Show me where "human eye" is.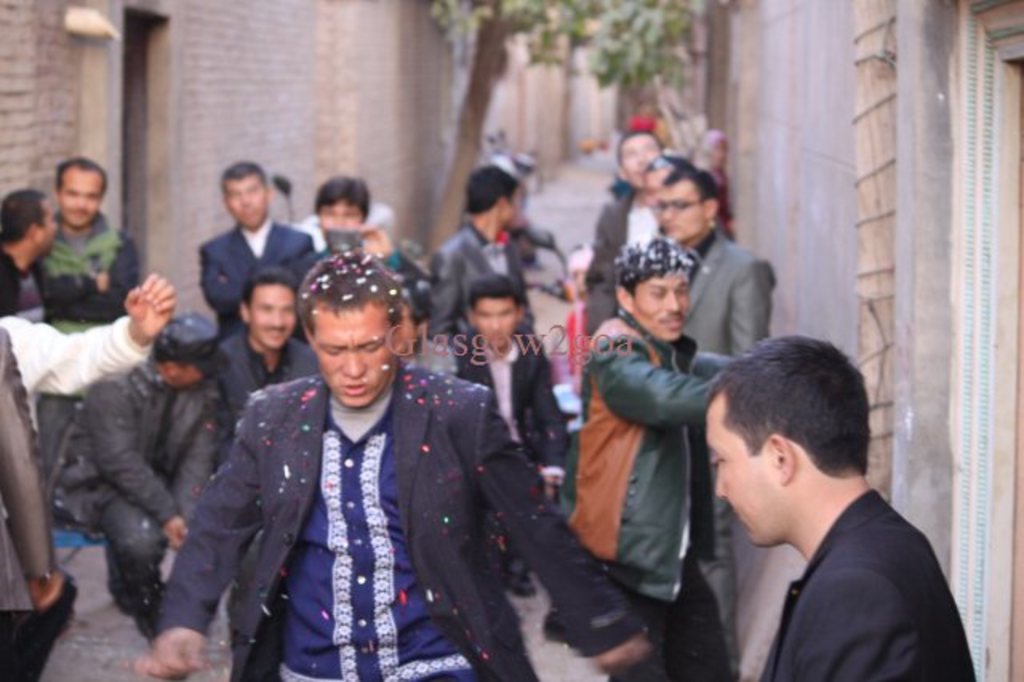
"human eye" is at bbox(712, 453, 725, 474).
